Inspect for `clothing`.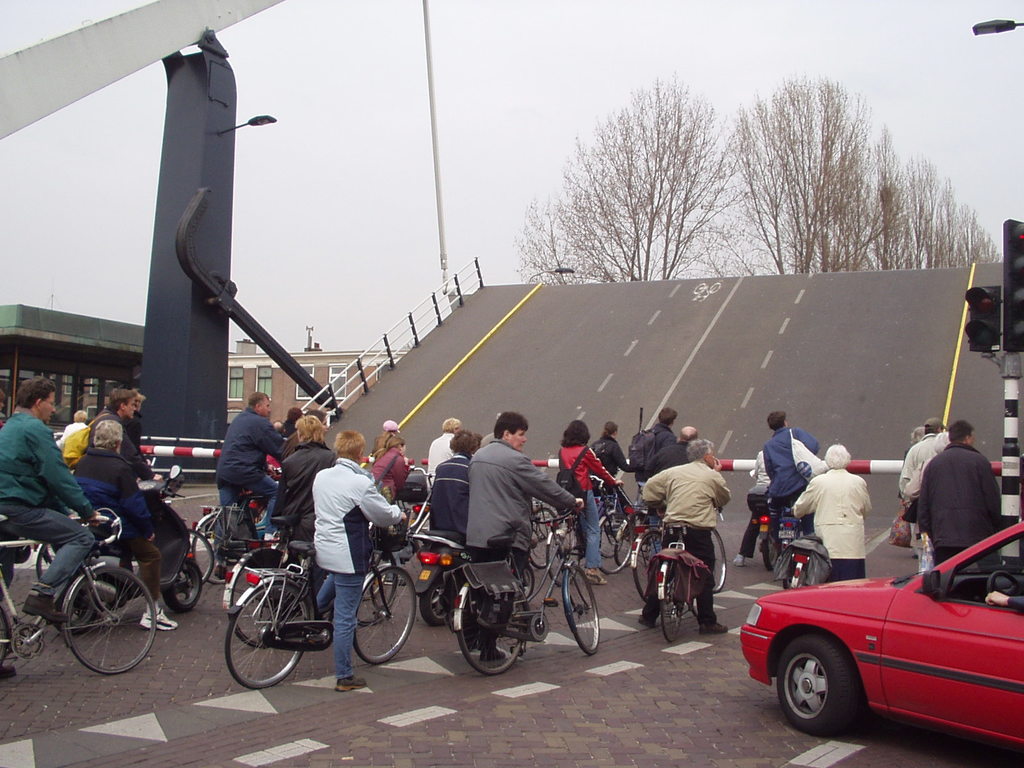
Inspection: [left=897, top=434, right=939, bottom=485].
